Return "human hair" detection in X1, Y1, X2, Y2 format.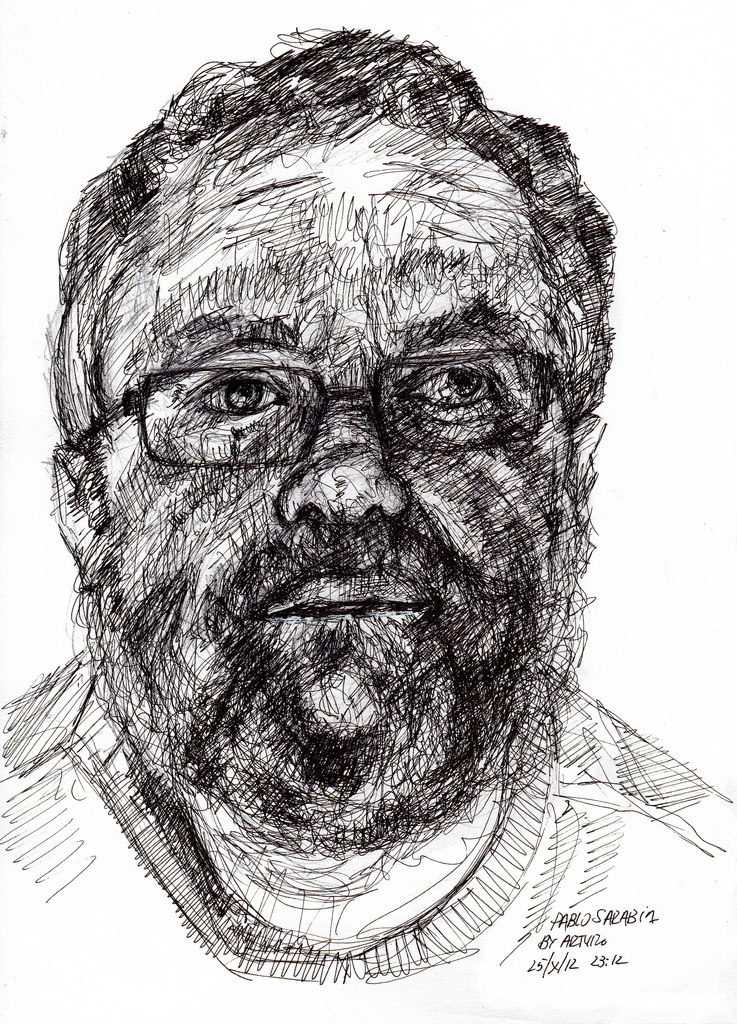
59, 95, 617, 550.
